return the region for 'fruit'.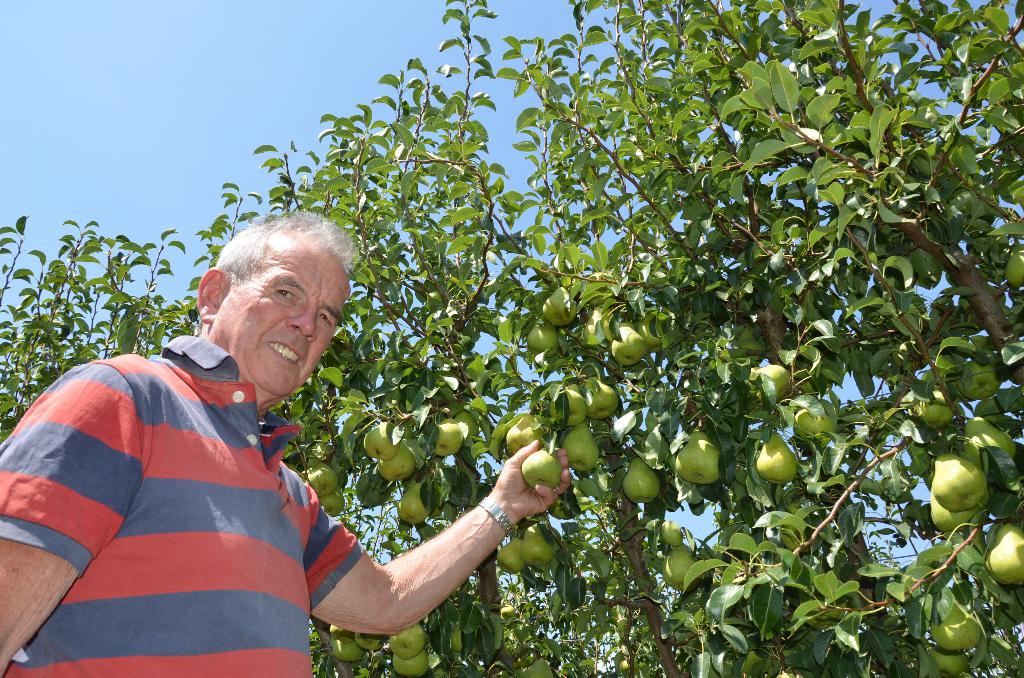
left=792, top=407, right=833, bottom=444.
